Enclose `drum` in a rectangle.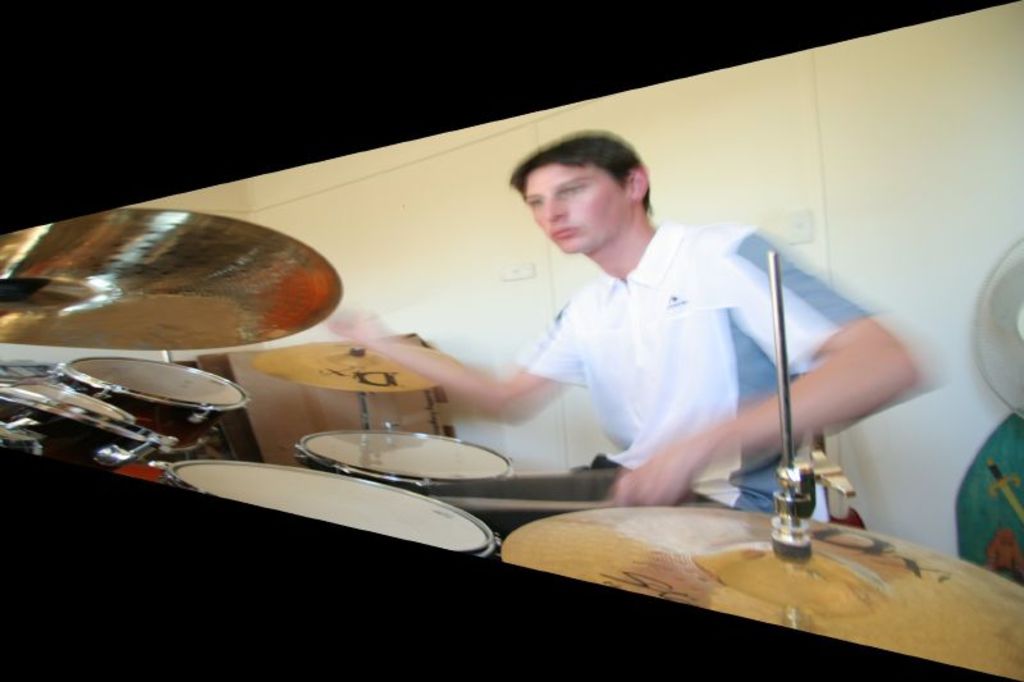
<box>143,458,503,560</box>.
